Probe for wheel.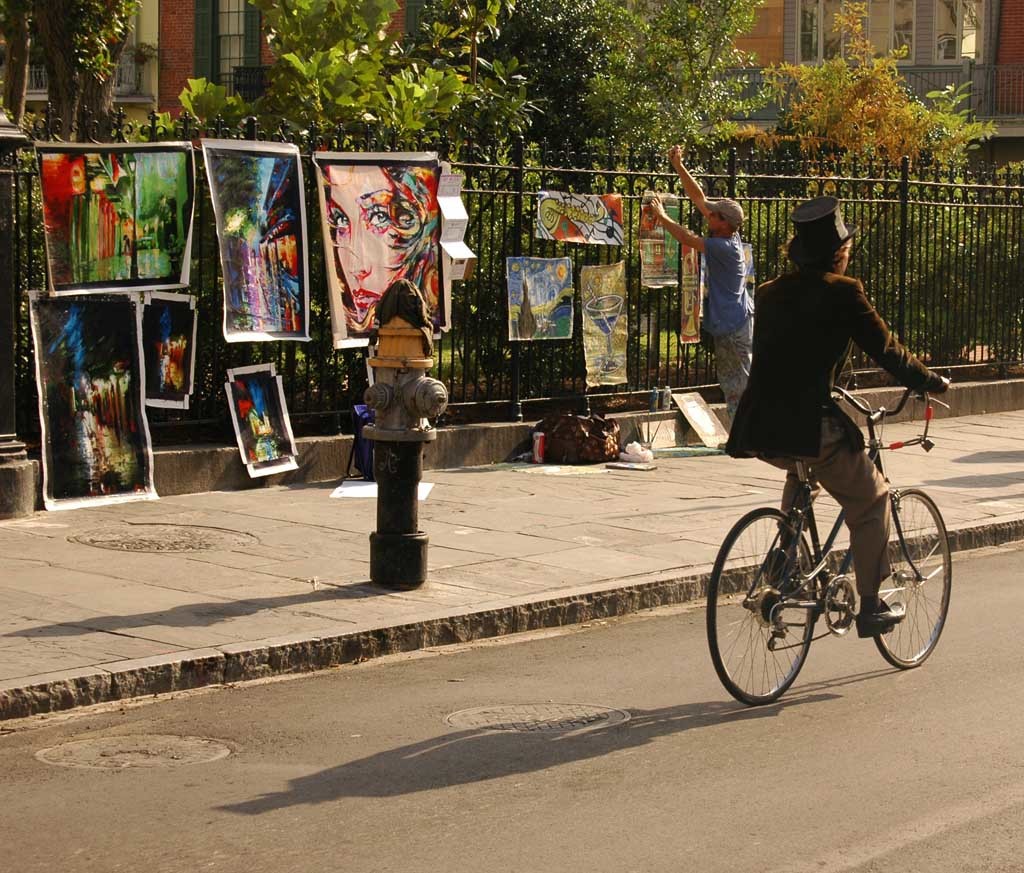
Probe result: bbox=[740, 498, 831, 716].
